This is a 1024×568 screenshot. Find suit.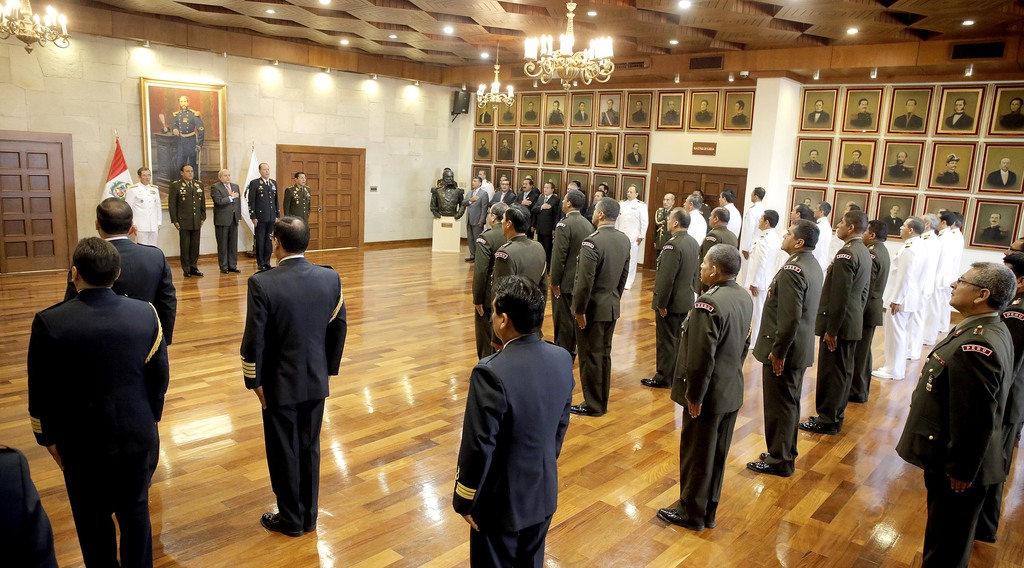
Bounding box: {"left": 697, "top": 226, "right": 738, "bottom": 302}.
